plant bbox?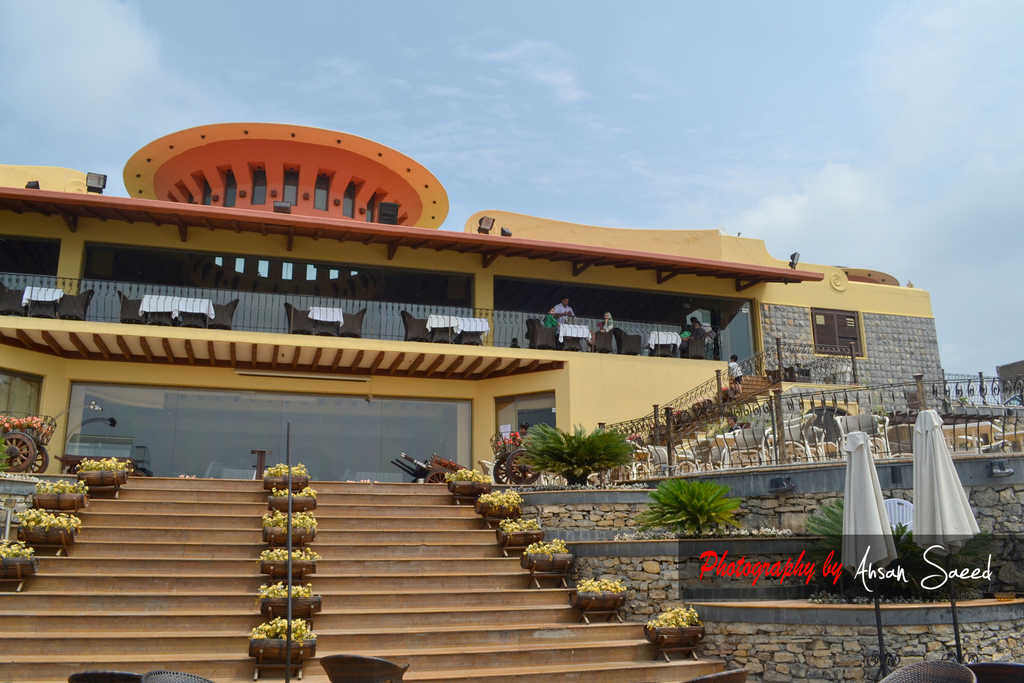
rect(15, 504, 81, 530)
